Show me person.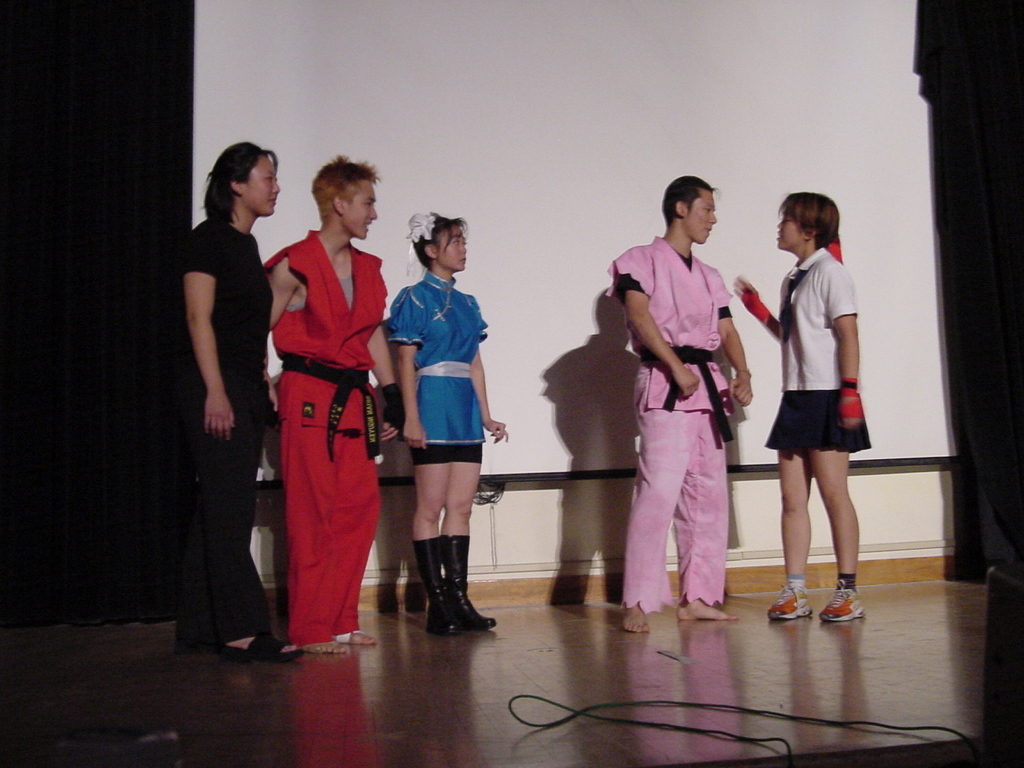
person is here: l=605, t=171, r=756, b=636.
